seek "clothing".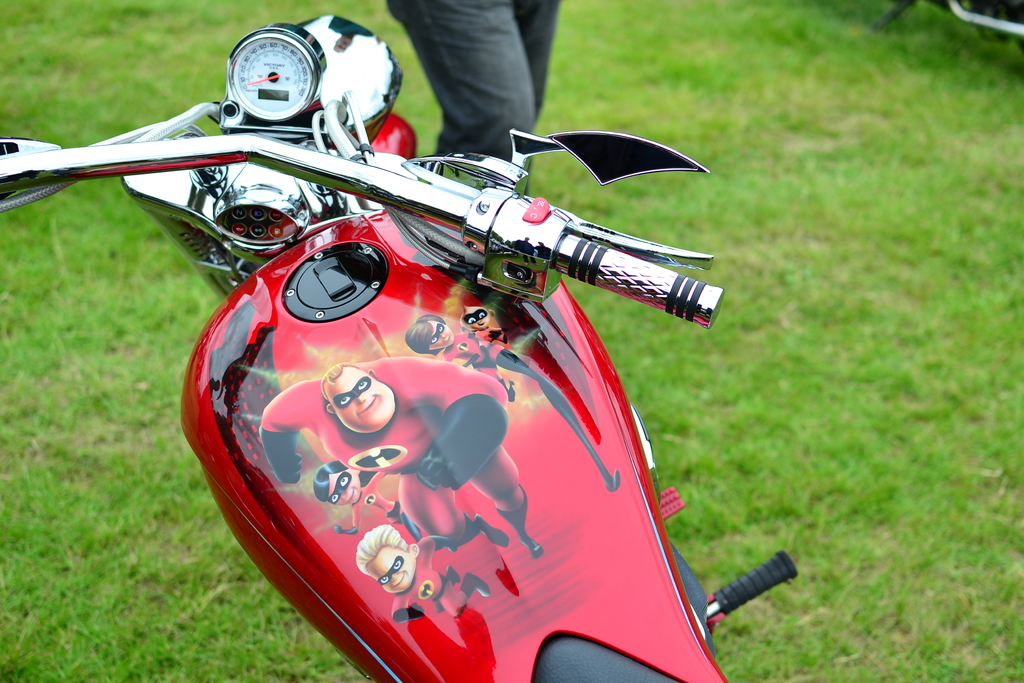
locate(349, 468, 424, 551).
